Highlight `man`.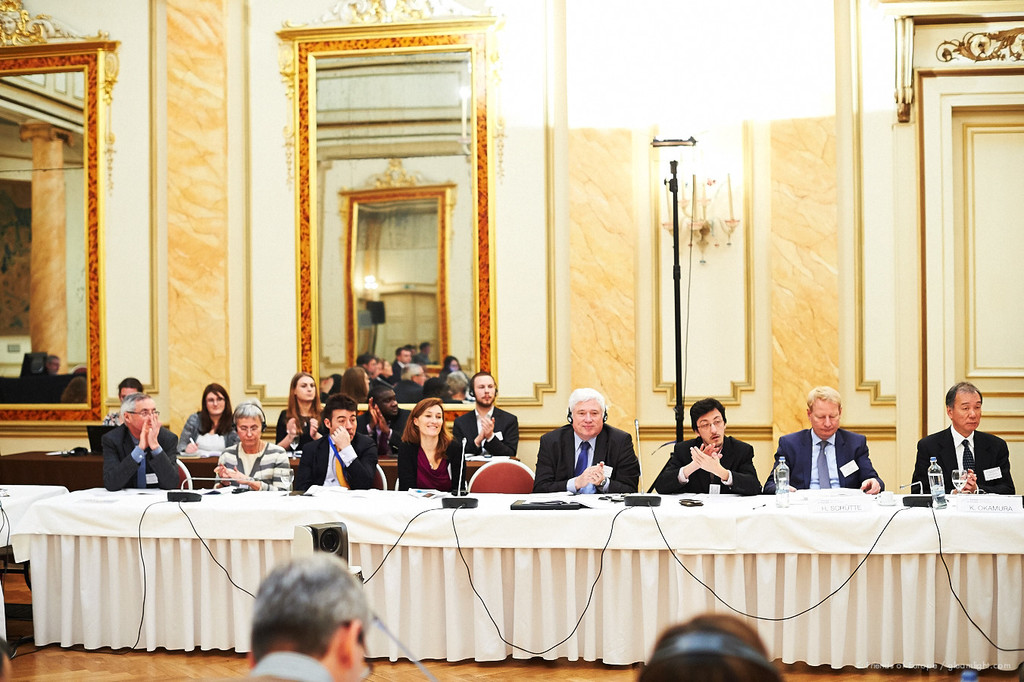
Highlighted region: <box>105,374,145,427</box>.
